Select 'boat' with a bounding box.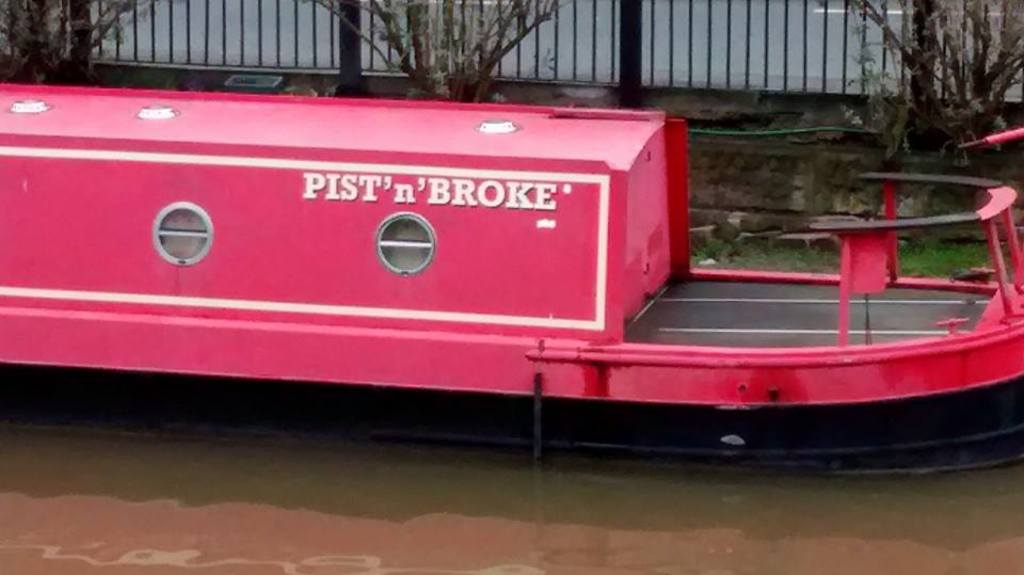
(left=0, top=28, right=1023, bottom=425).
